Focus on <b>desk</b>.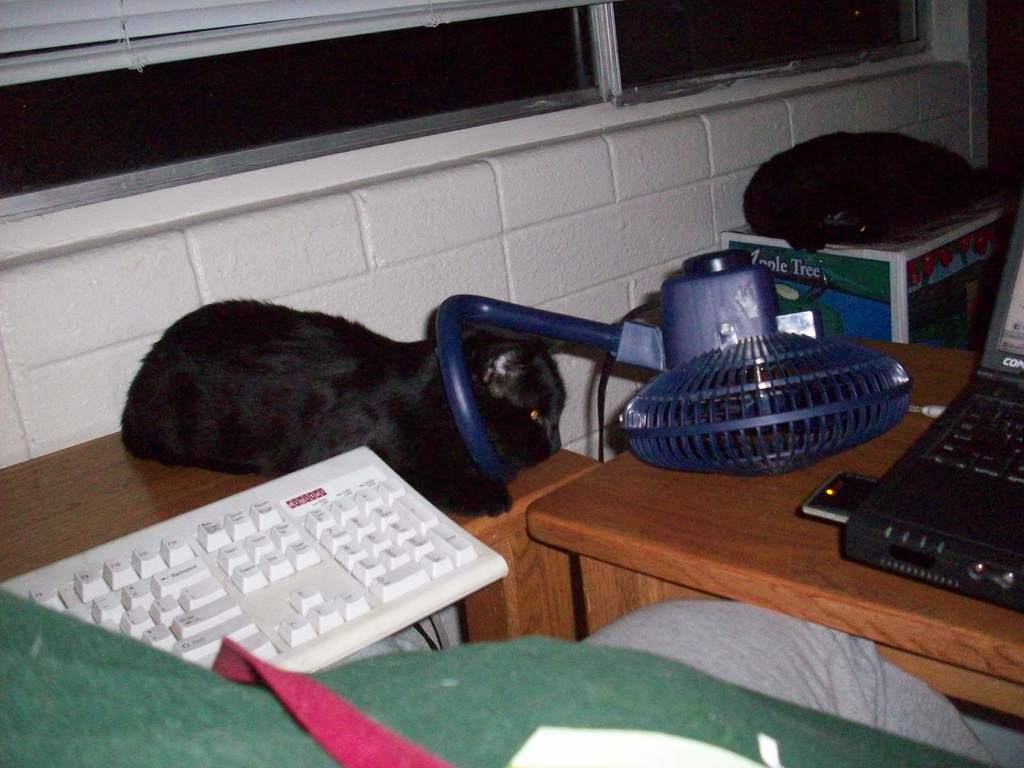
Focused at left=524, top=330, right=1023, bottom=767.
